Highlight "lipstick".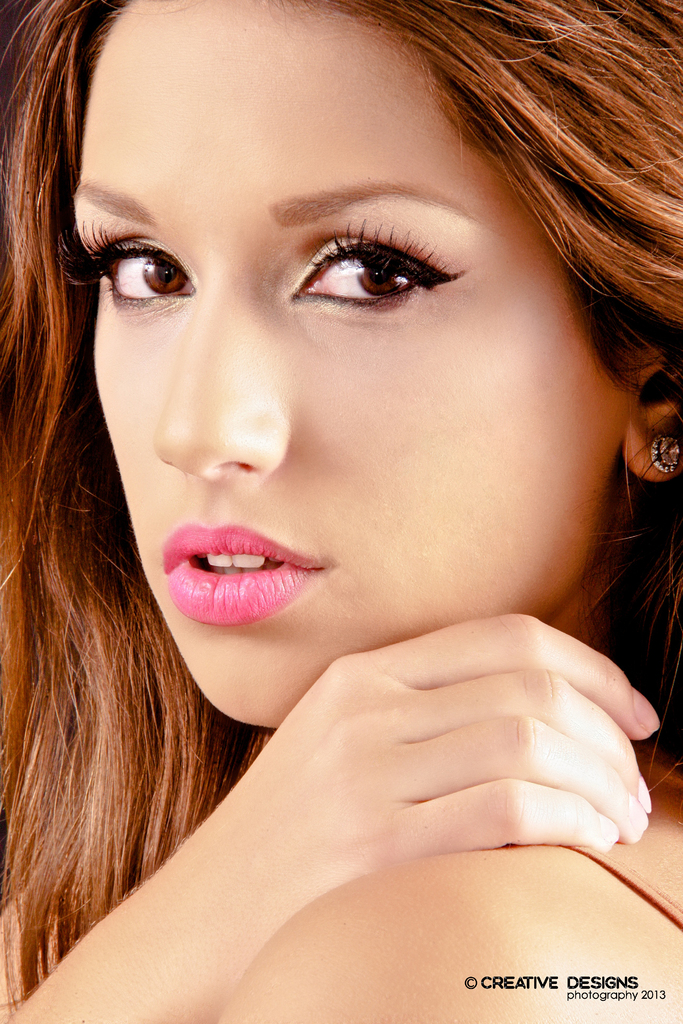
Highlighted region: <bbox>166, 526, 314, 620</bbox>.
